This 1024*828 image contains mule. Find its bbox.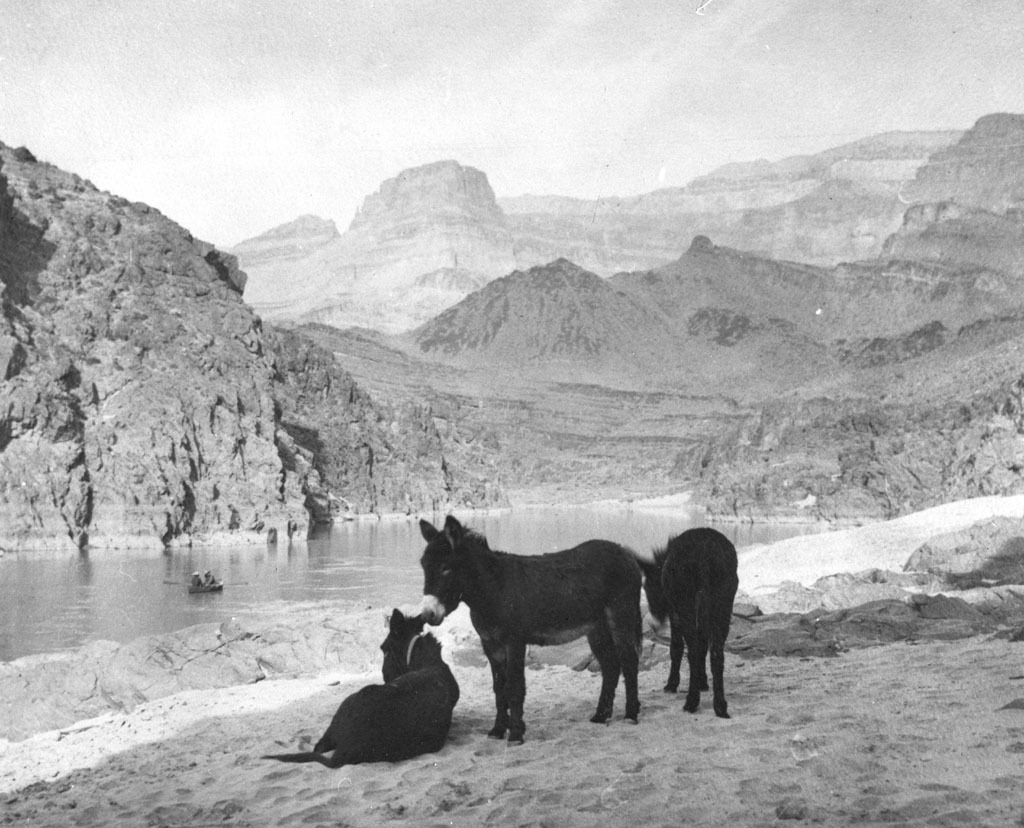
region(643, 527, 731, 721).
